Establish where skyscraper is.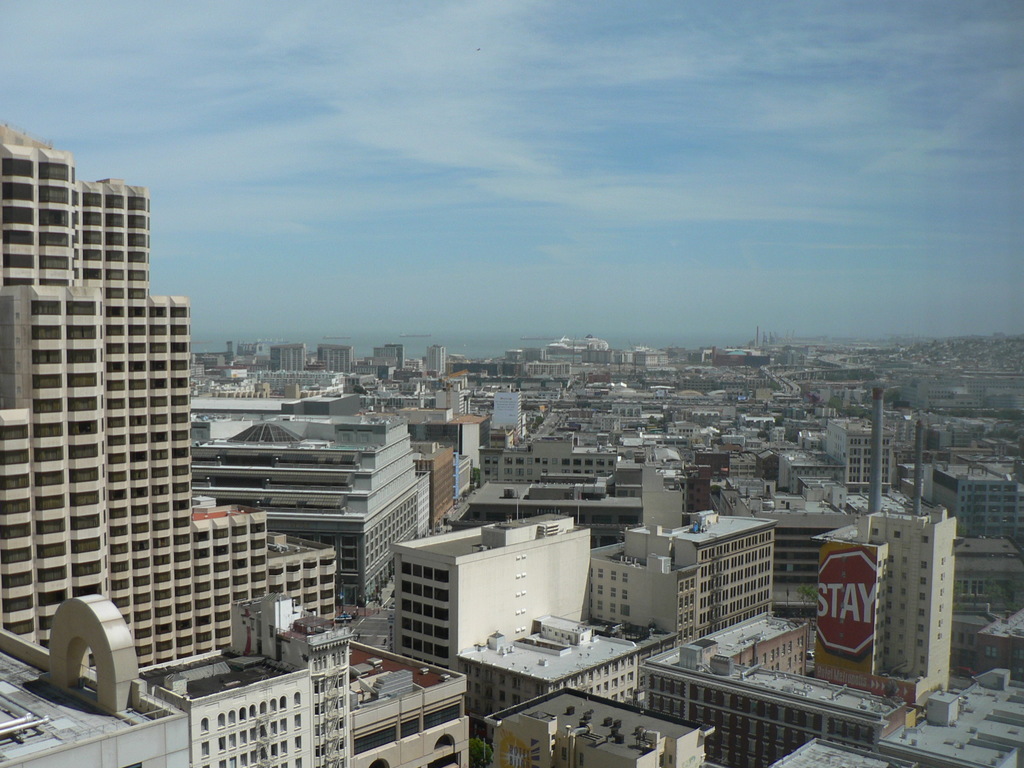
Established at region(0, 124, 339, 671).
